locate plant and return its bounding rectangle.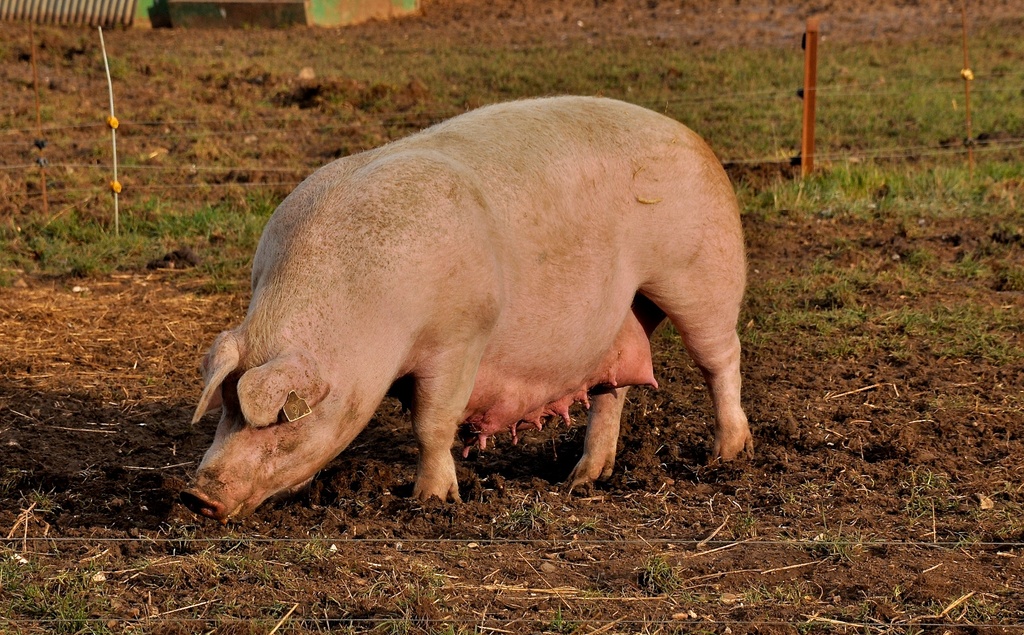
bbox=(661, 325, 683, 339).
